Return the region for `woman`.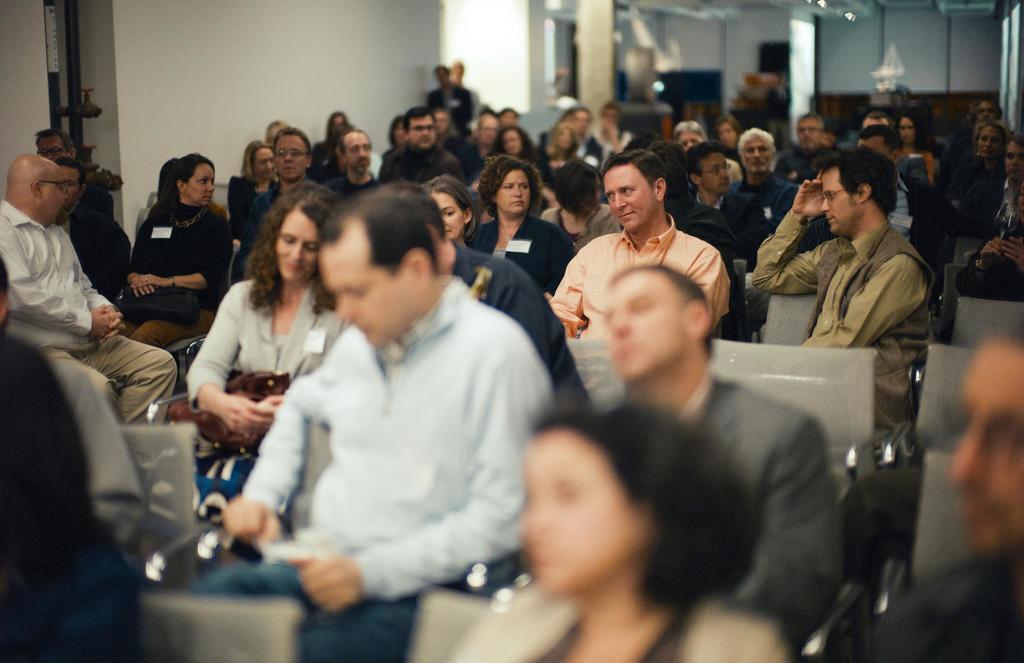
detection(177, 181, 338, 524).
